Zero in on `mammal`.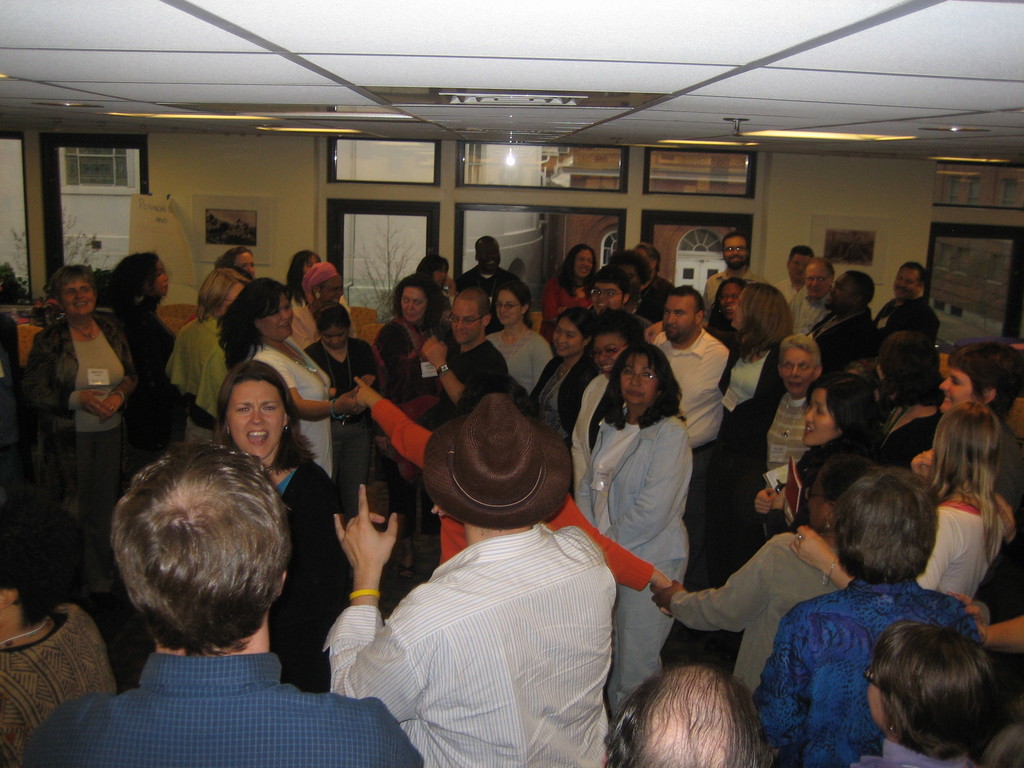
Zeroed in: (22, 262, 138, 559).
